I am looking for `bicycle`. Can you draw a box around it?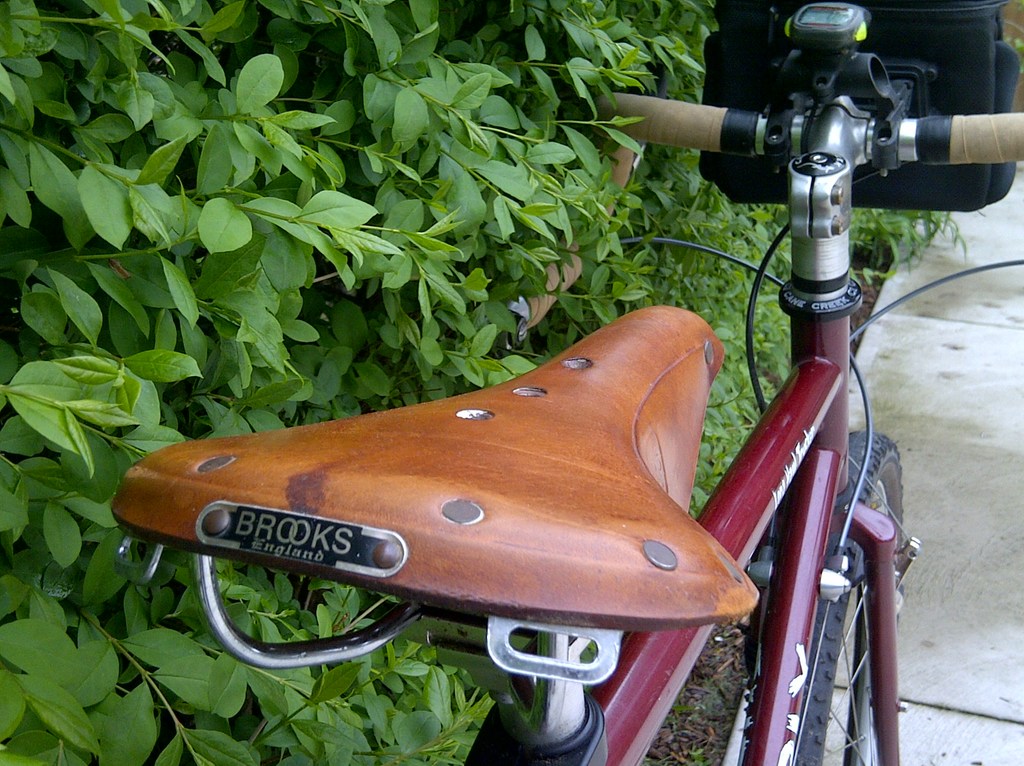
Sure, the bounding box is crop(111, 1, 902, 765).
